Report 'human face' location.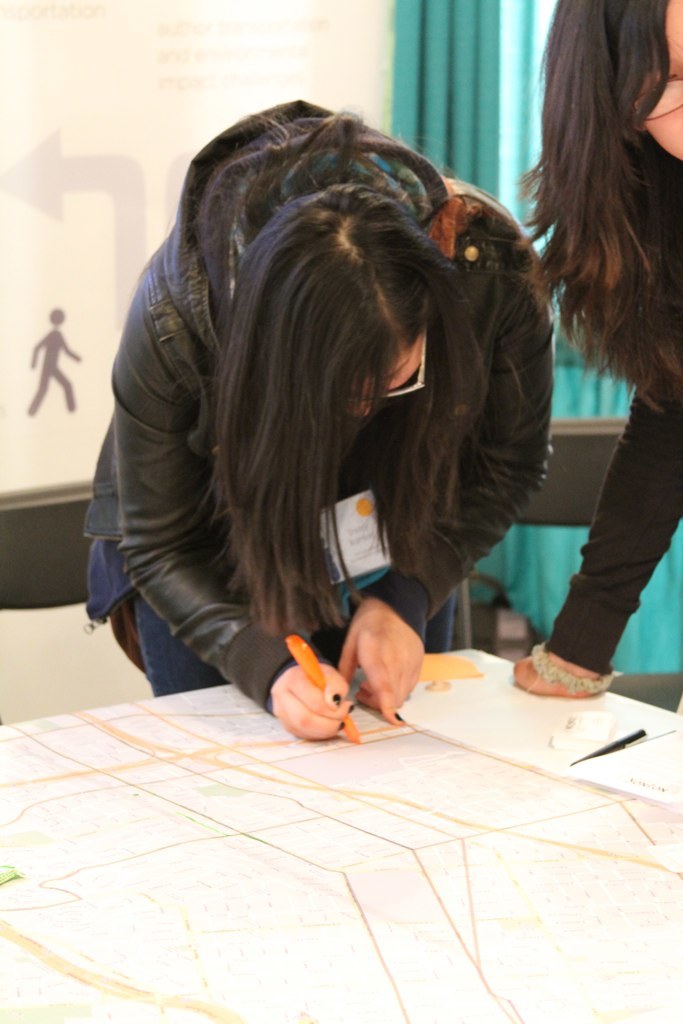
Report: (643,0,682,162).
